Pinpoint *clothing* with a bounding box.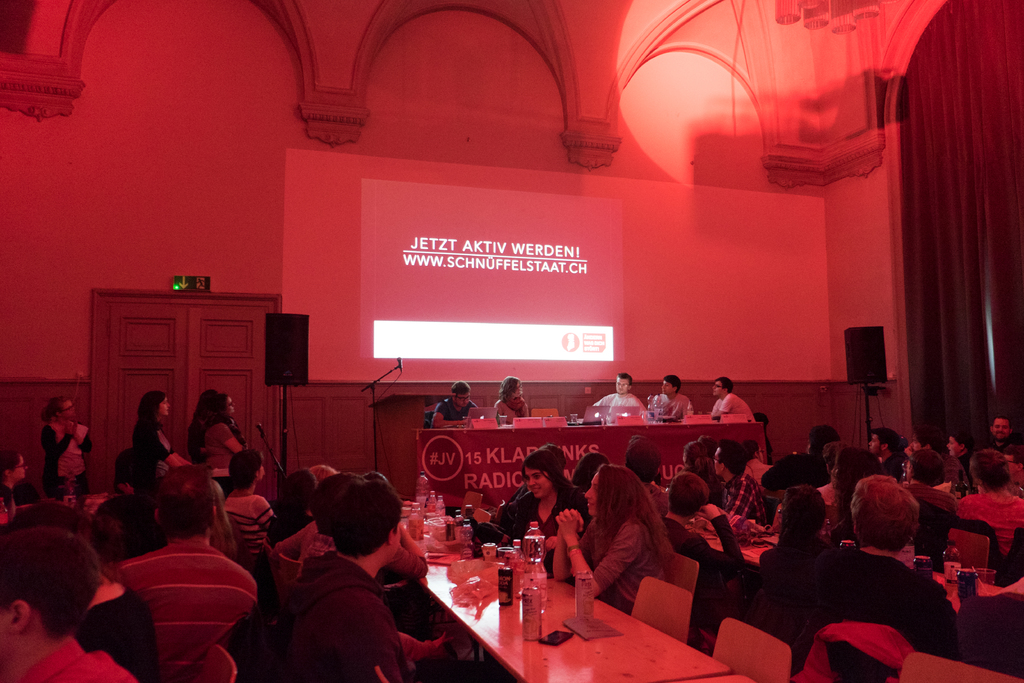
bbox=(792, 545, 953, 678).
